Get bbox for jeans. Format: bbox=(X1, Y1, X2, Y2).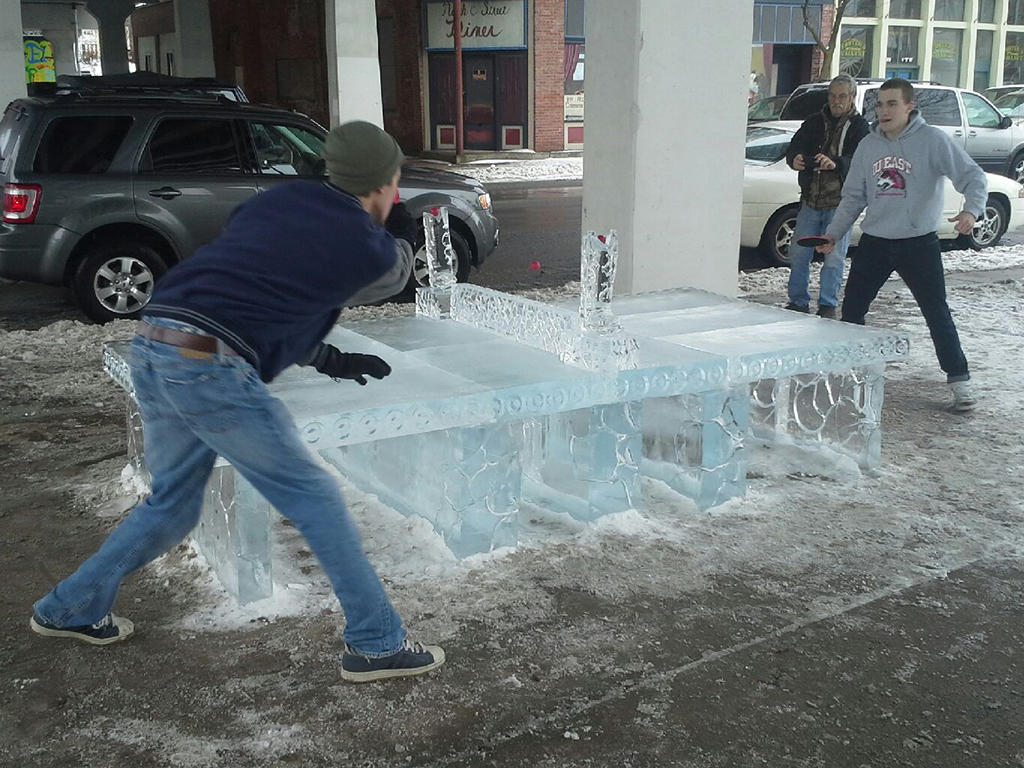
bbox=(789, 199, 852, 305).
